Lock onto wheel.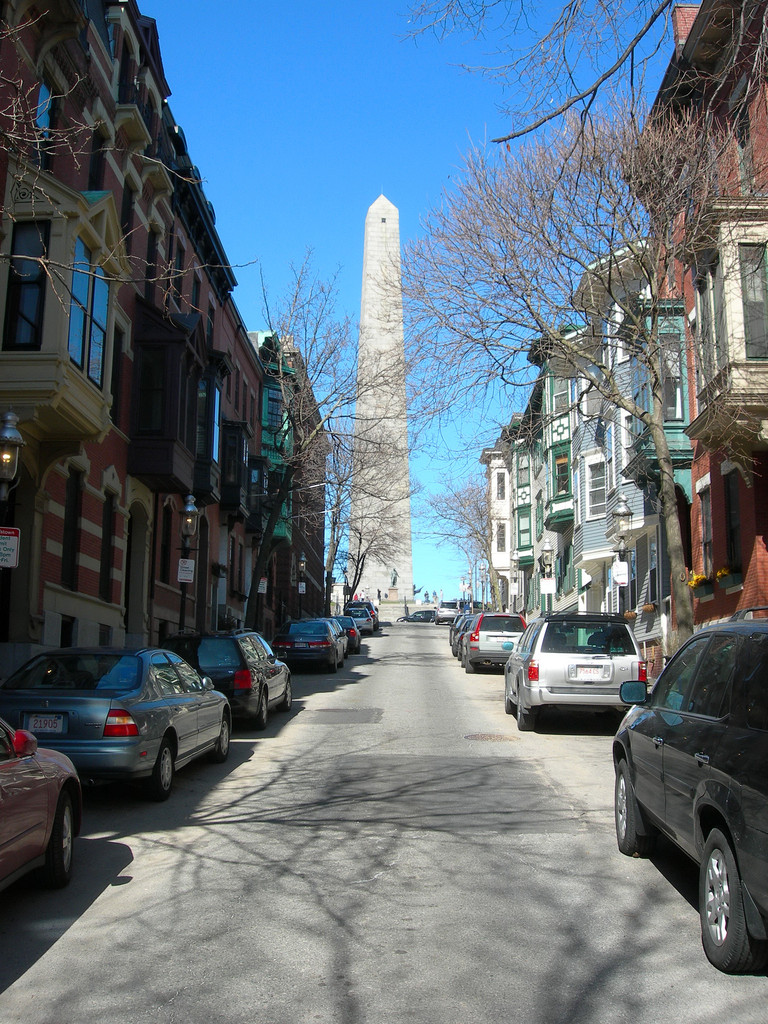
Locked: l=248, t=688, r=264, b=730.
